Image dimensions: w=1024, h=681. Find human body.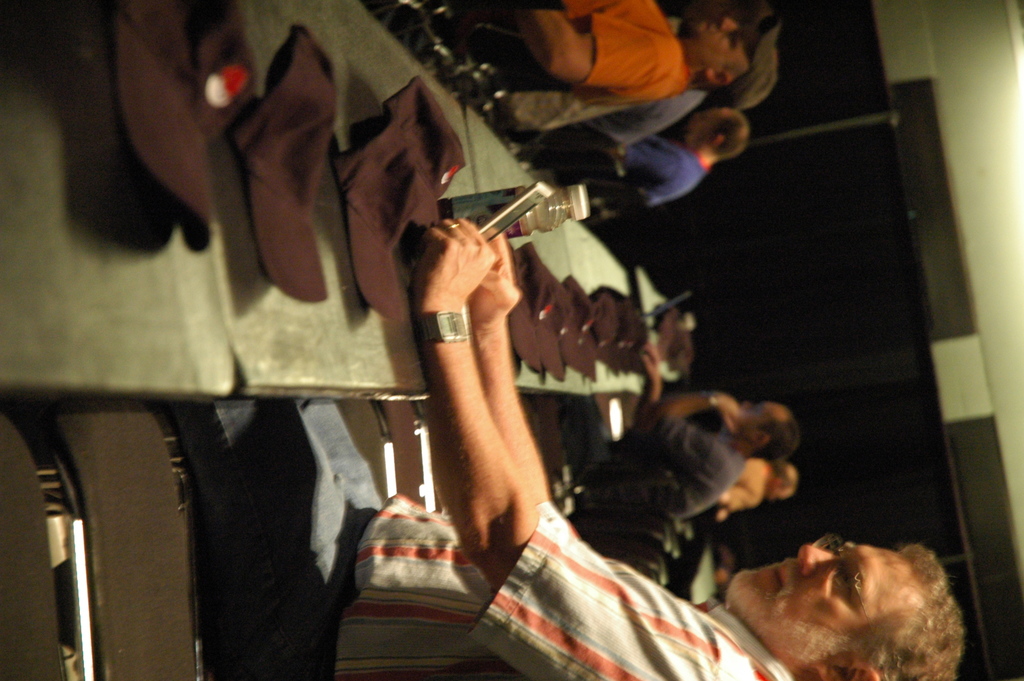
<box>716,465,796,524</box>.
